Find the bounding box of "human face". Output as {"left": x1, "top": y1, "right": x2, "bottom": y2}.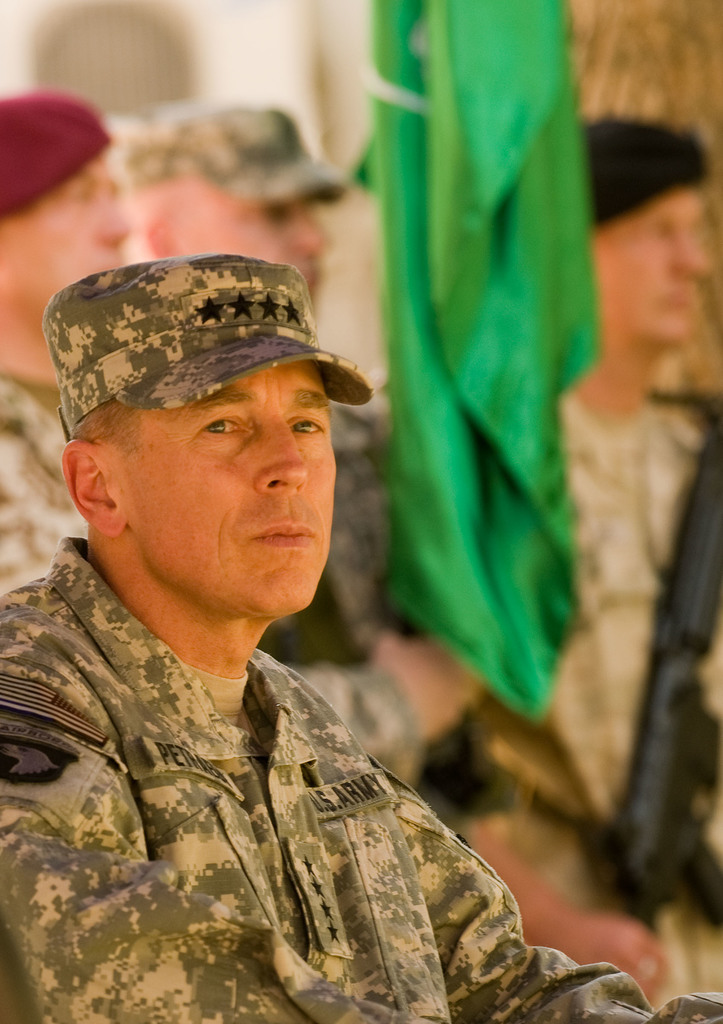
{"left": 112, "top": 361, "right": 347, "bottom": 623}.
